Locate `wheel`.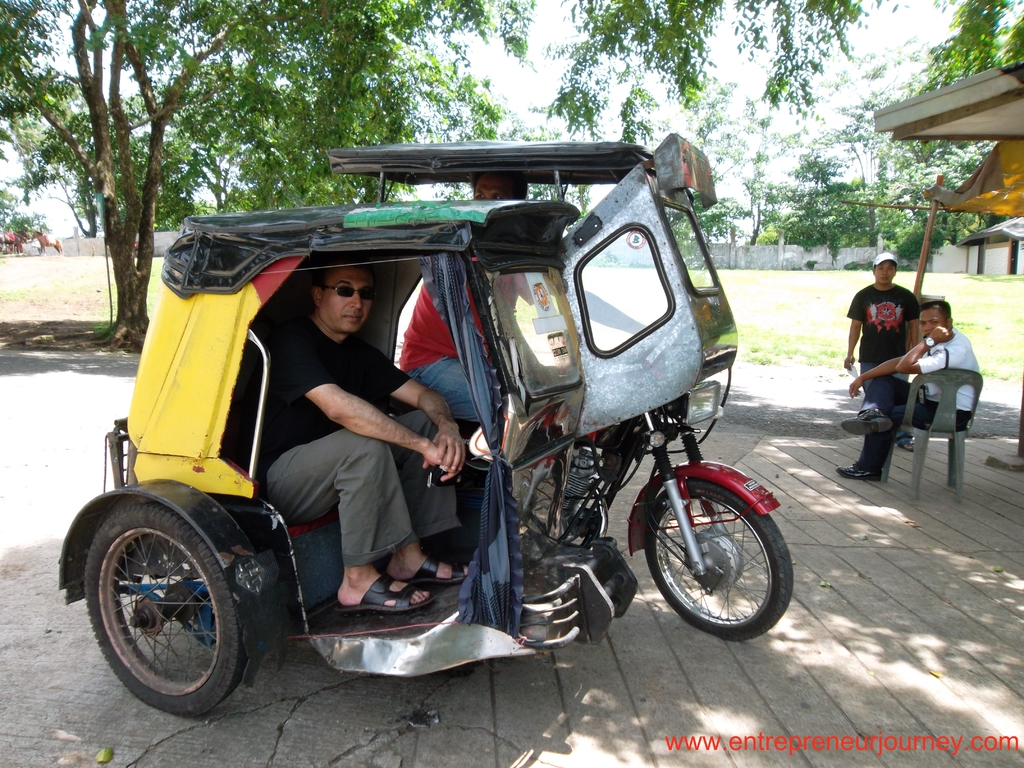
Bounding box: Rect(645, 479, 793, 641).
